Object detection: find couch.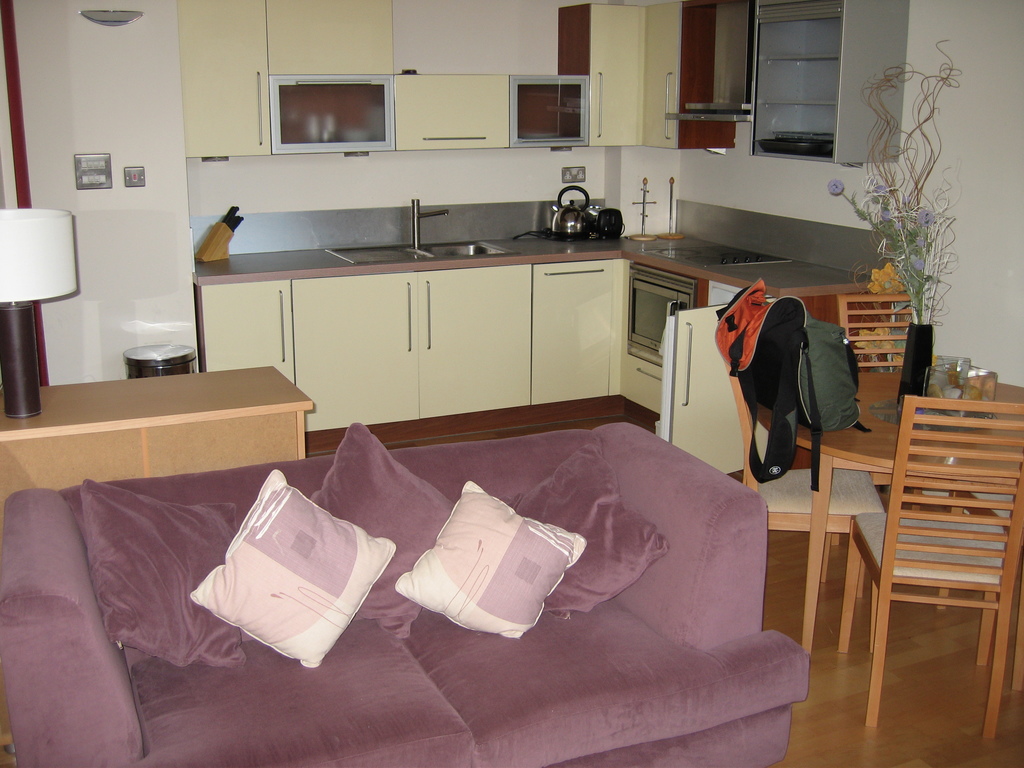
<box>179,402,806,720</box>.
